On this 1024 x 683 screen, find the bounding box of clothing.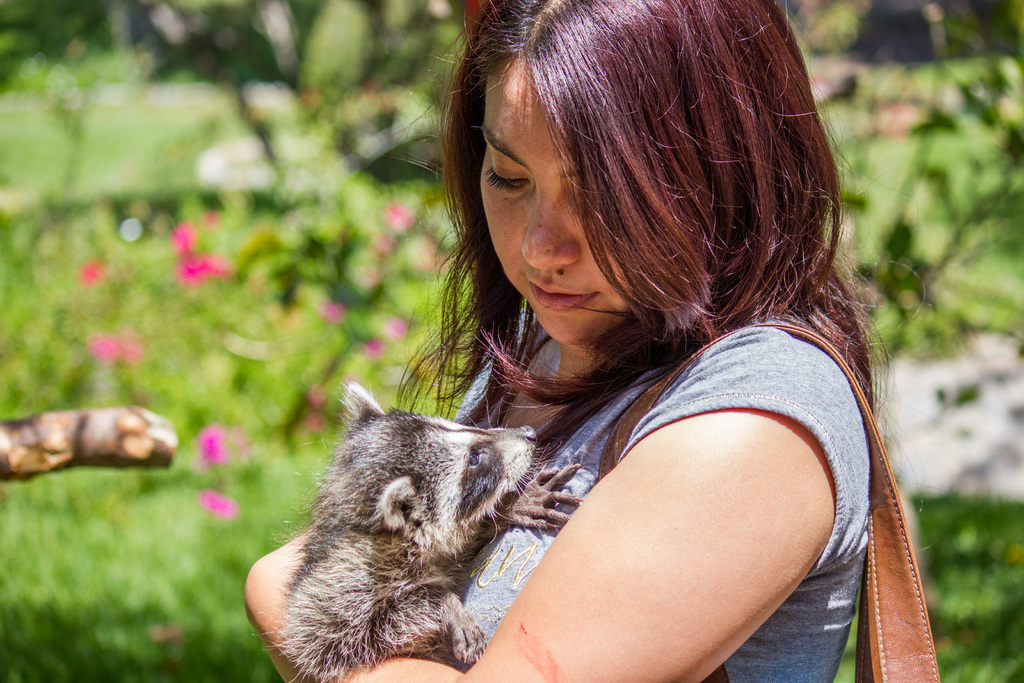
Bounding box: box(310, 176, 928, 664).
